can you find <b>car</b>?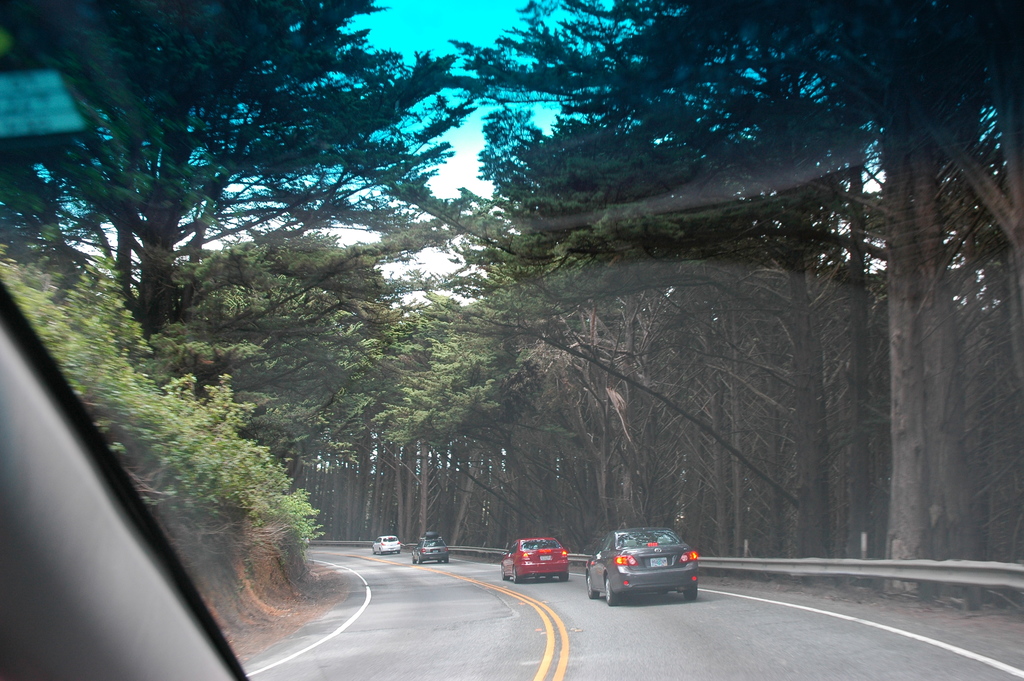
Yes, bounding box: [left=412, top=533, right=449, bottom=564].
